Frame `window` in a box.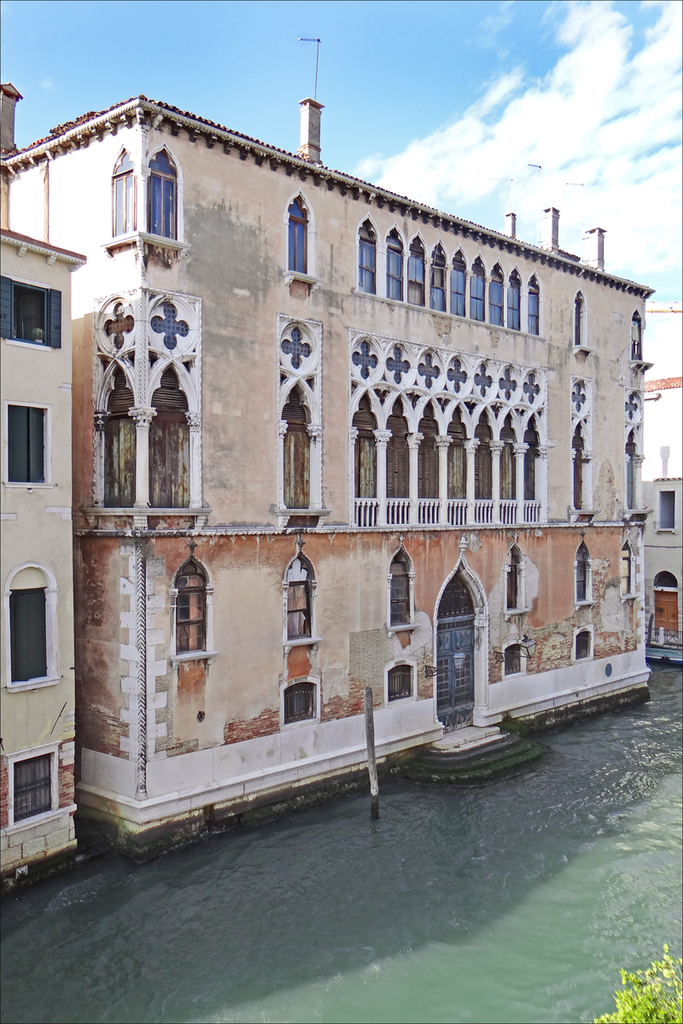
x1=287 y1=195 x2=308 y2=277.
